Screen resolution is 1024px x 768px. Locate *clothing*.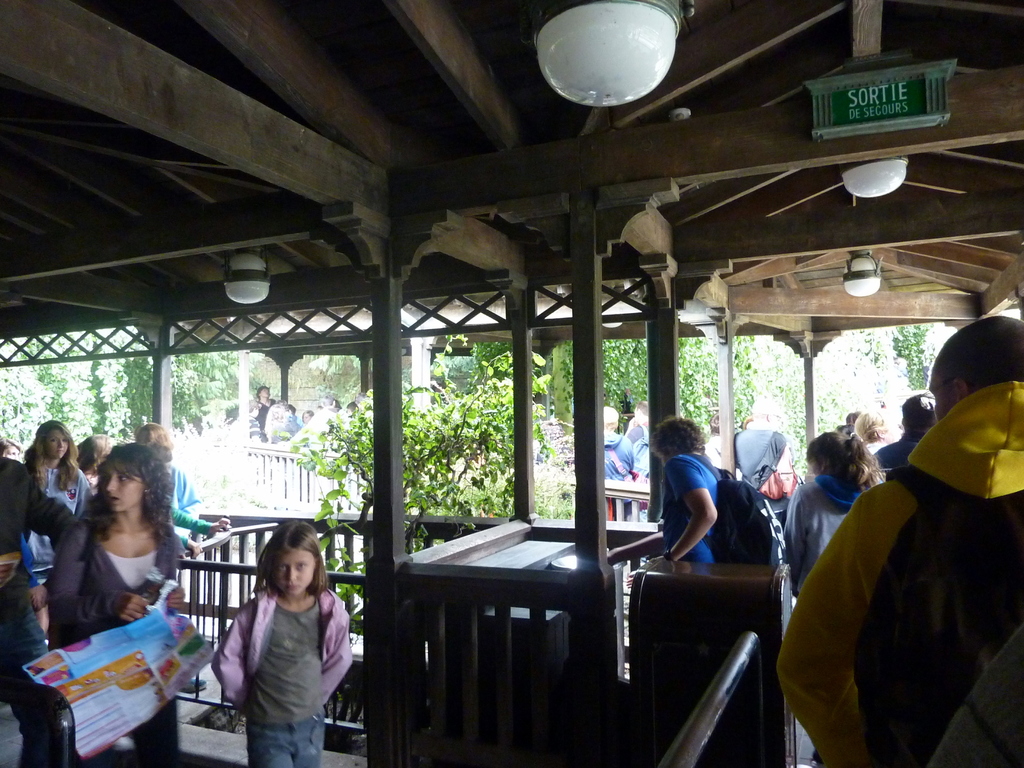
bbox=[666, 444, 723, 568].
